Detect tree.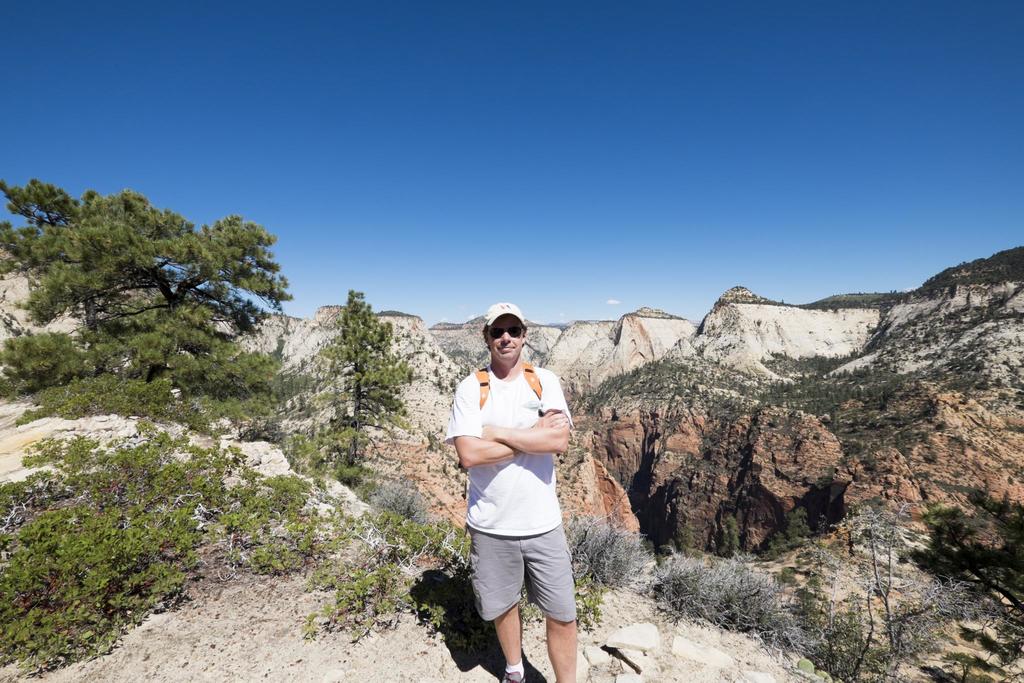
Detected at left=0, top=177, right=291, bottom=374.
